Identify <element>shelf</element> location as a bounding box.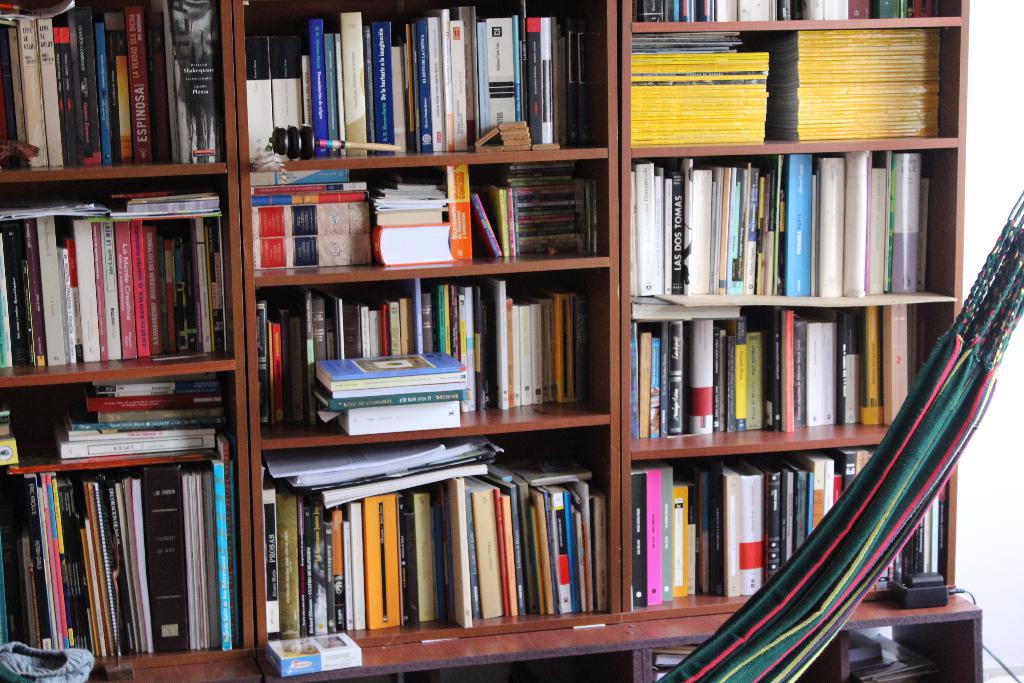
647 145 968 304.
